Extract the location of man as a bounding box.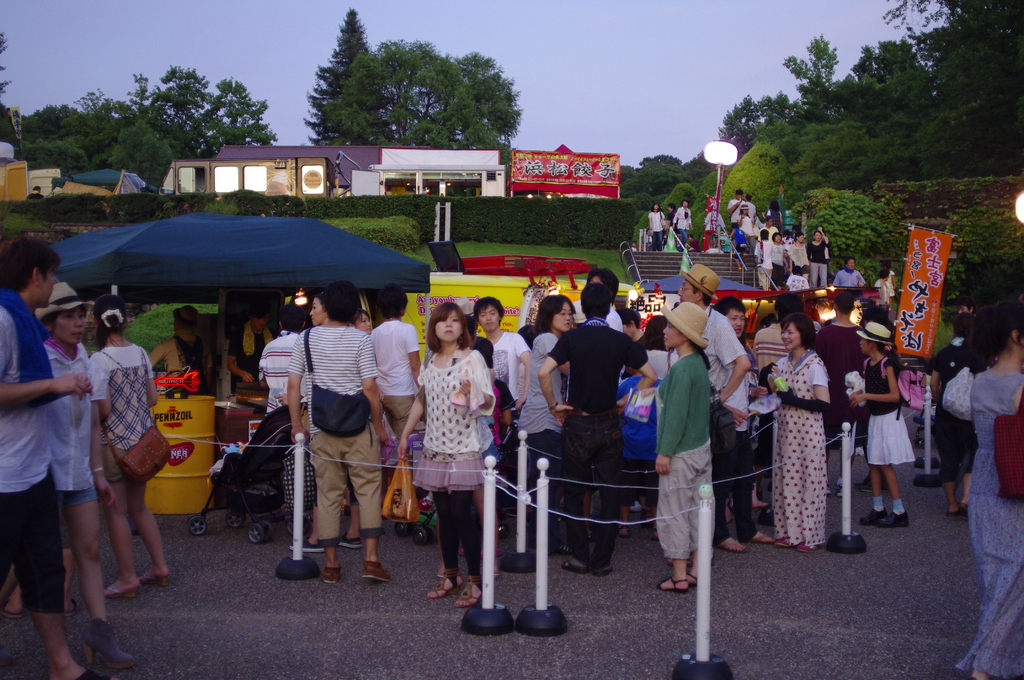
(x1=538, y1=282, x2=659, y2=577).
